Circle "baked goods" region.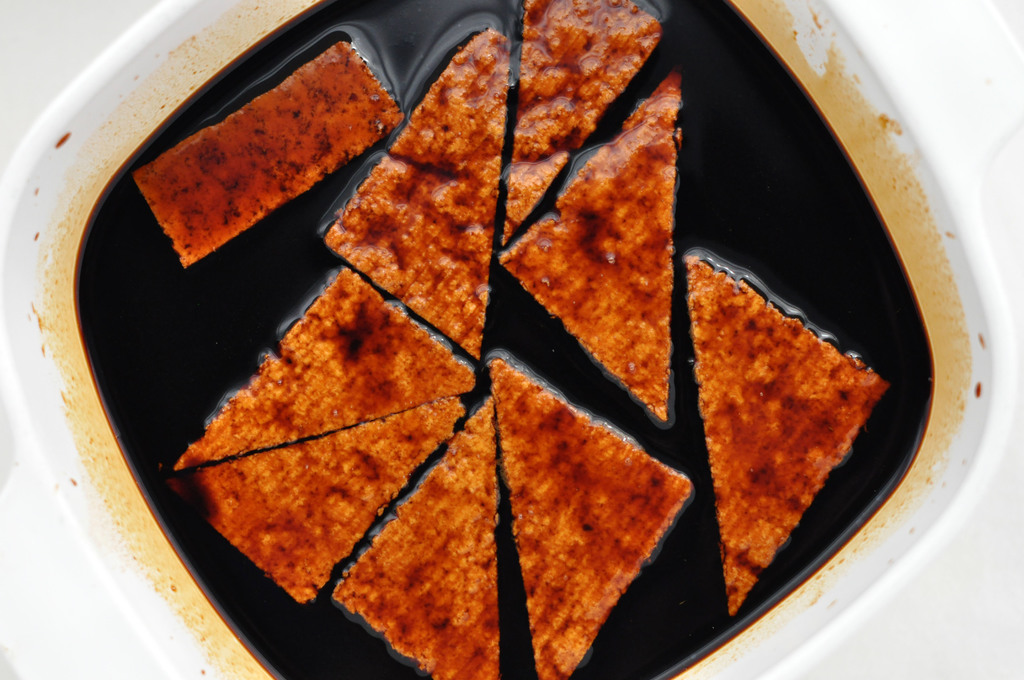
Region: pyautogui.locateOnScreen(679, 250, 888, 617).
